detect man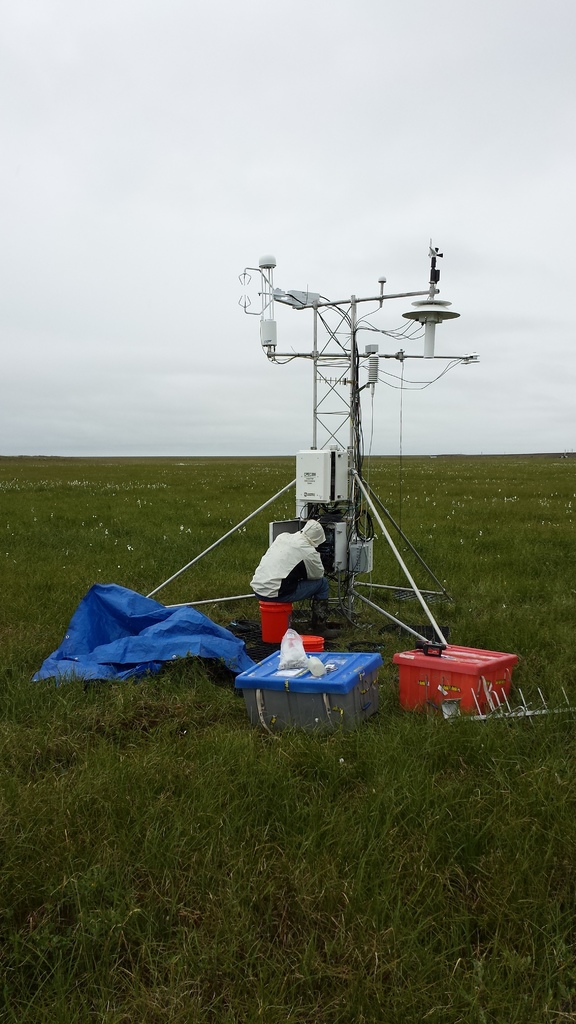
246,500,340,639
